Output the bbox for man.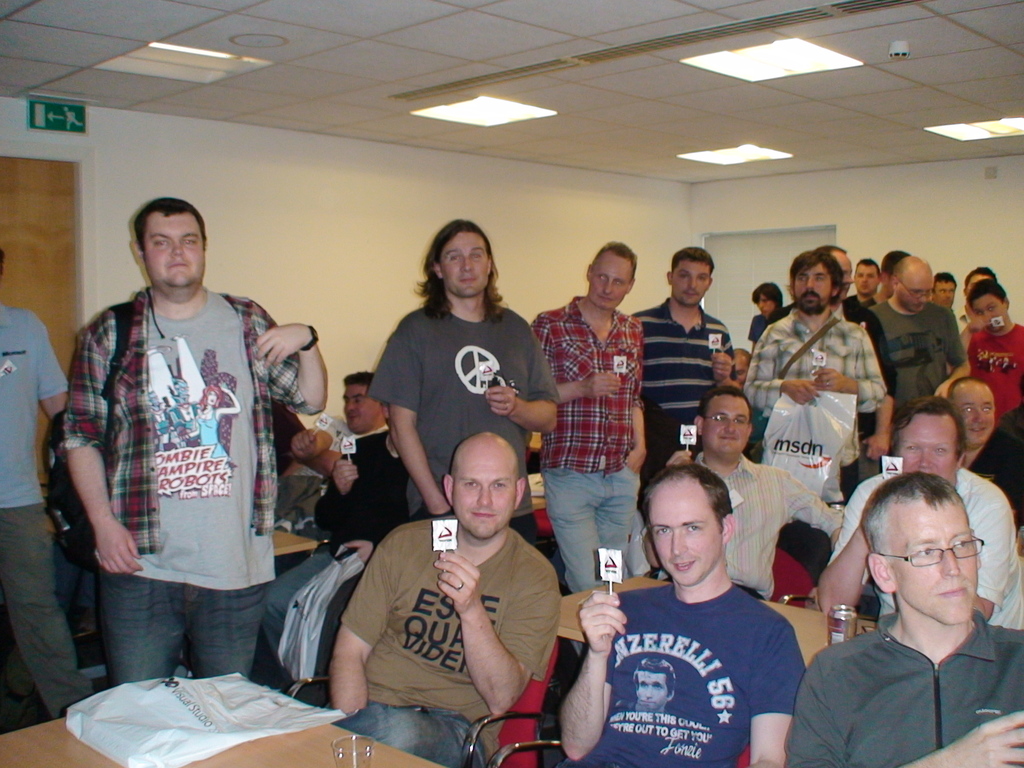
(x1=0, y1=246, x2=94, y2=720).
